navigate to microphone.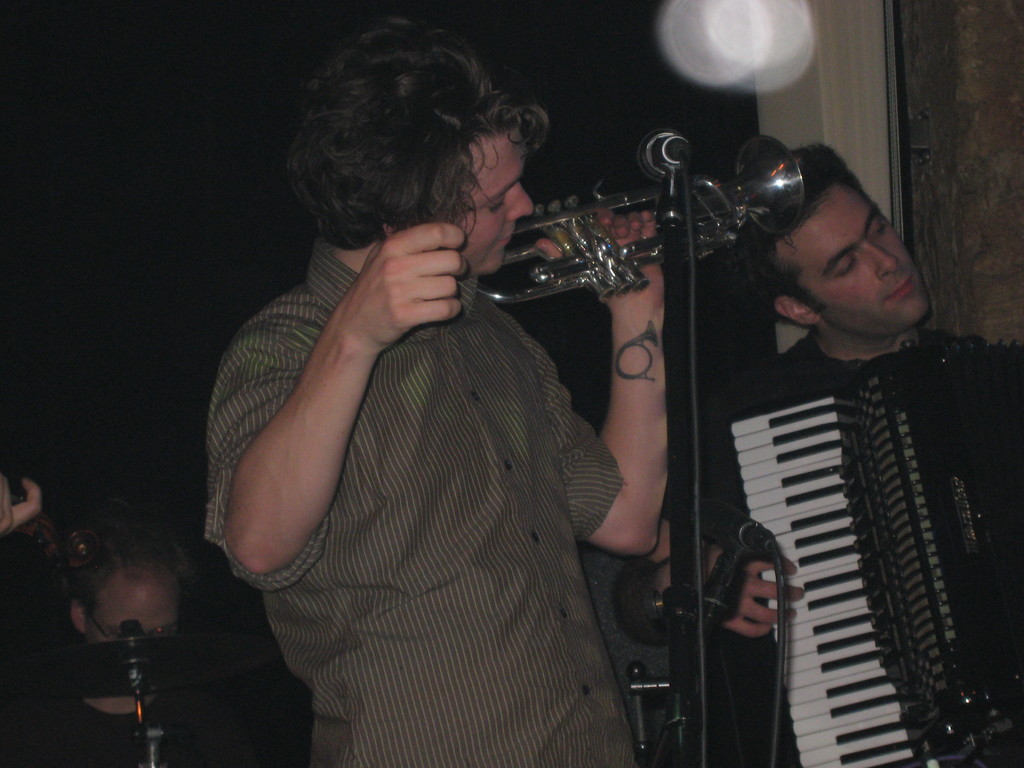
Navigation target: 633/125/694/178.
